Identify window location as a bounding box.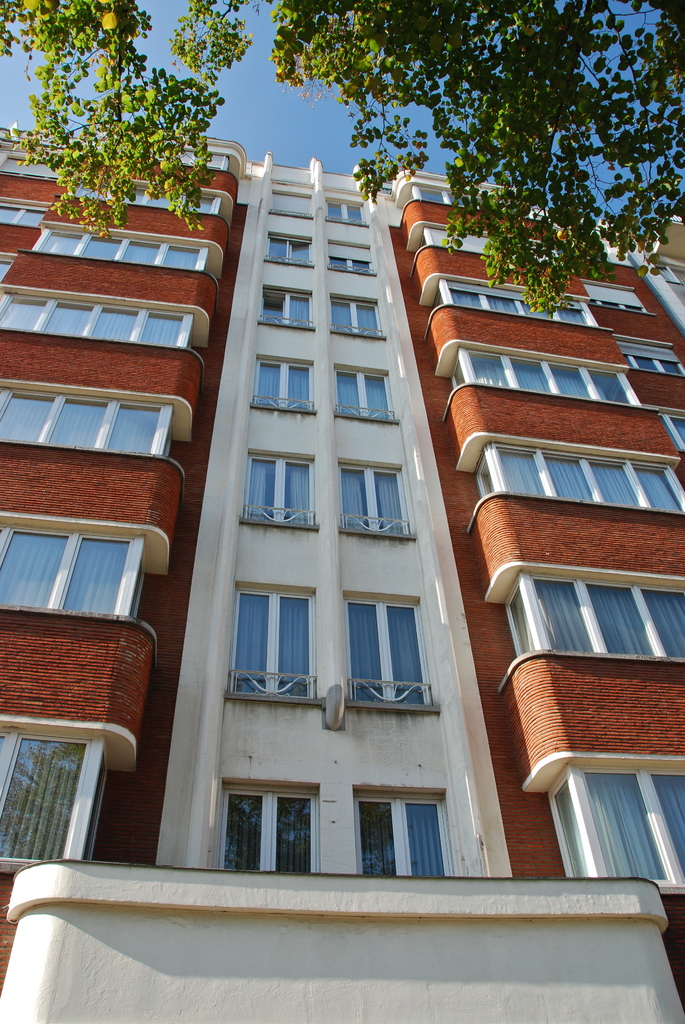
box(335, 293, 382, 339).
